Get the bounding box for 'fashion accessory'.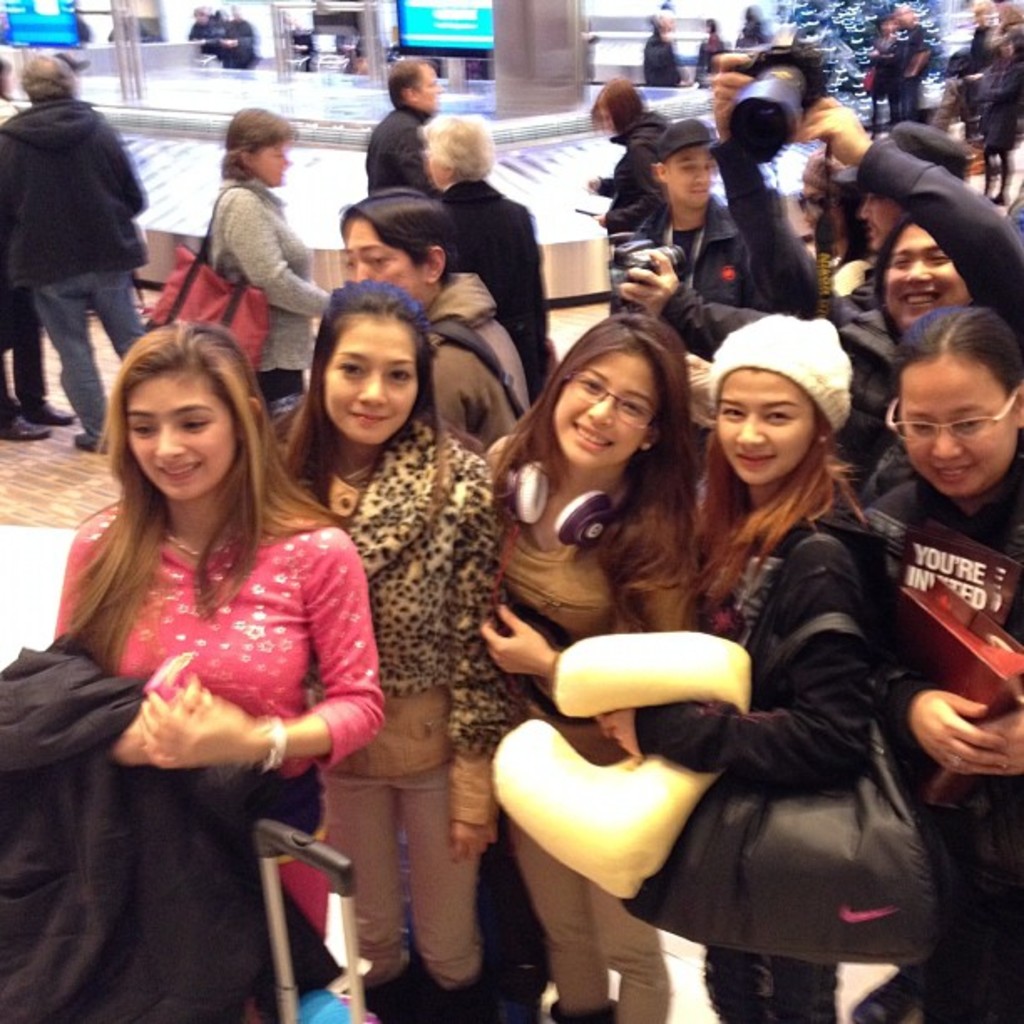
Rect(654, 109, 714, 161).
